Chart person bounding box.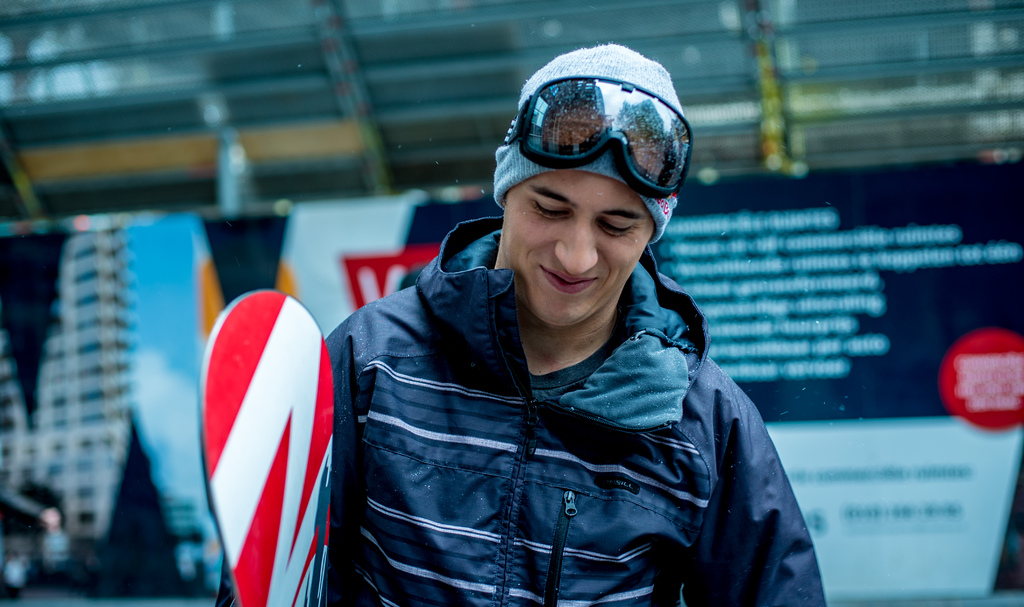
Charted: 303/6/807/606.
